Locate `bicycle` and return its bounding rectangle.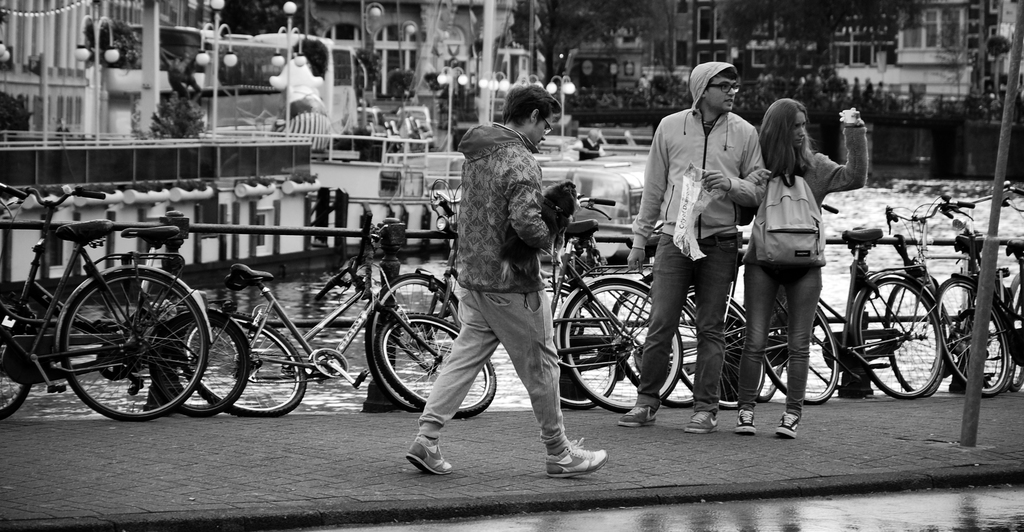
region(927, 222, 1023, 382).
